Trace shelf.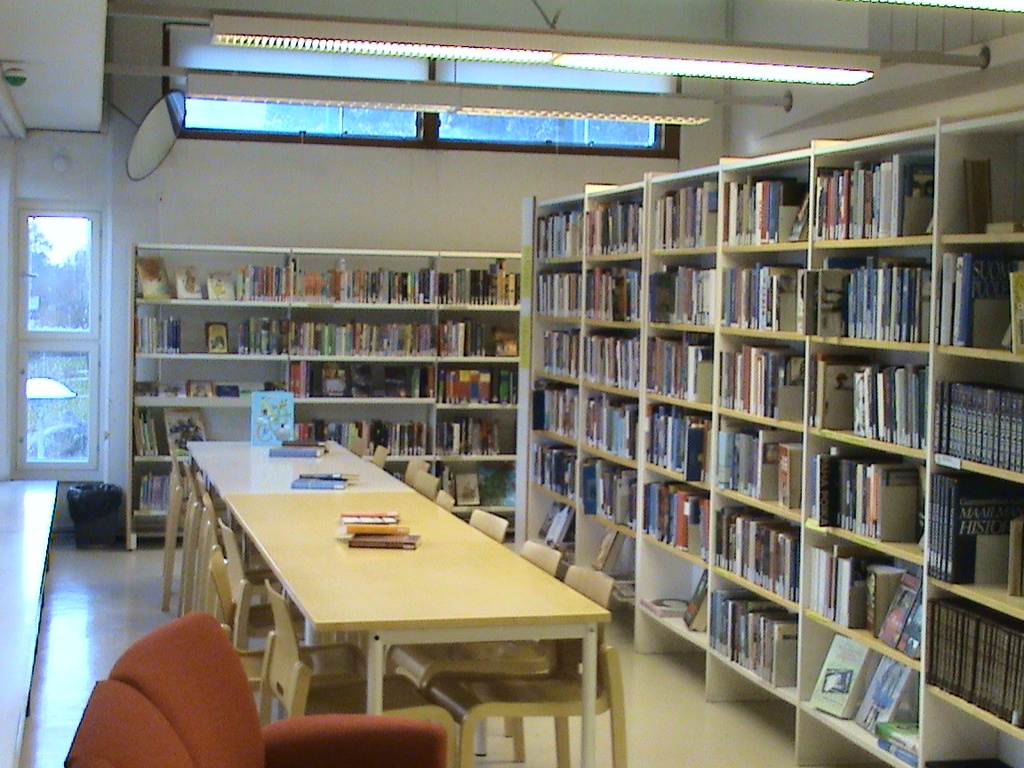
Traced to box(585, 174, 647, 261).
